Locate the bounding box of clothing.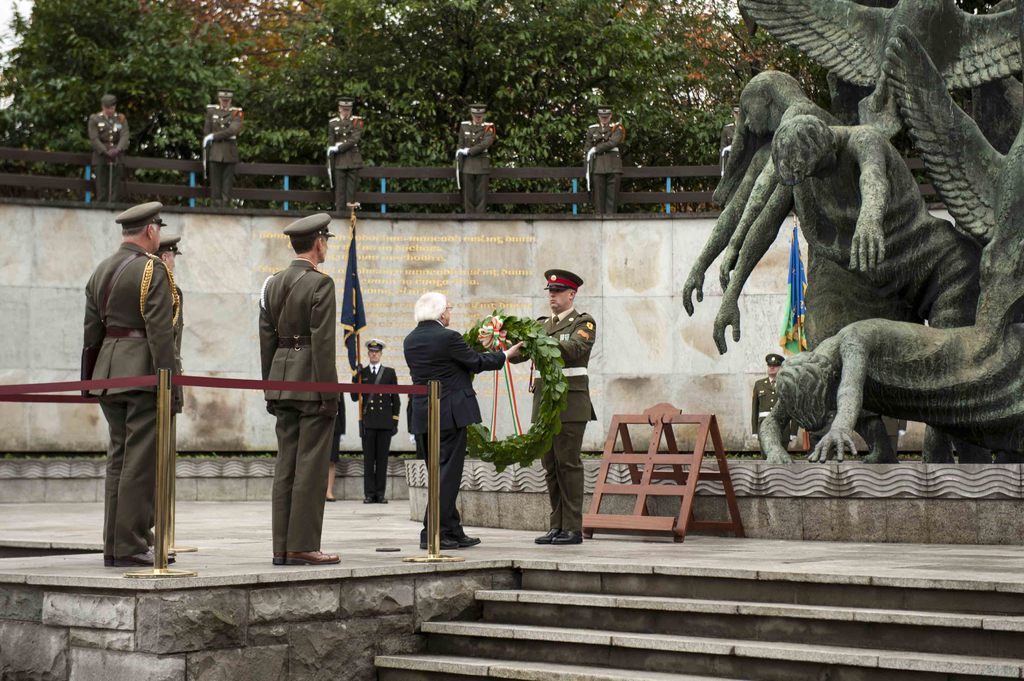
Bounding box: {"left": 879, "top": 415, "right": 909, "bottom": 457}.
